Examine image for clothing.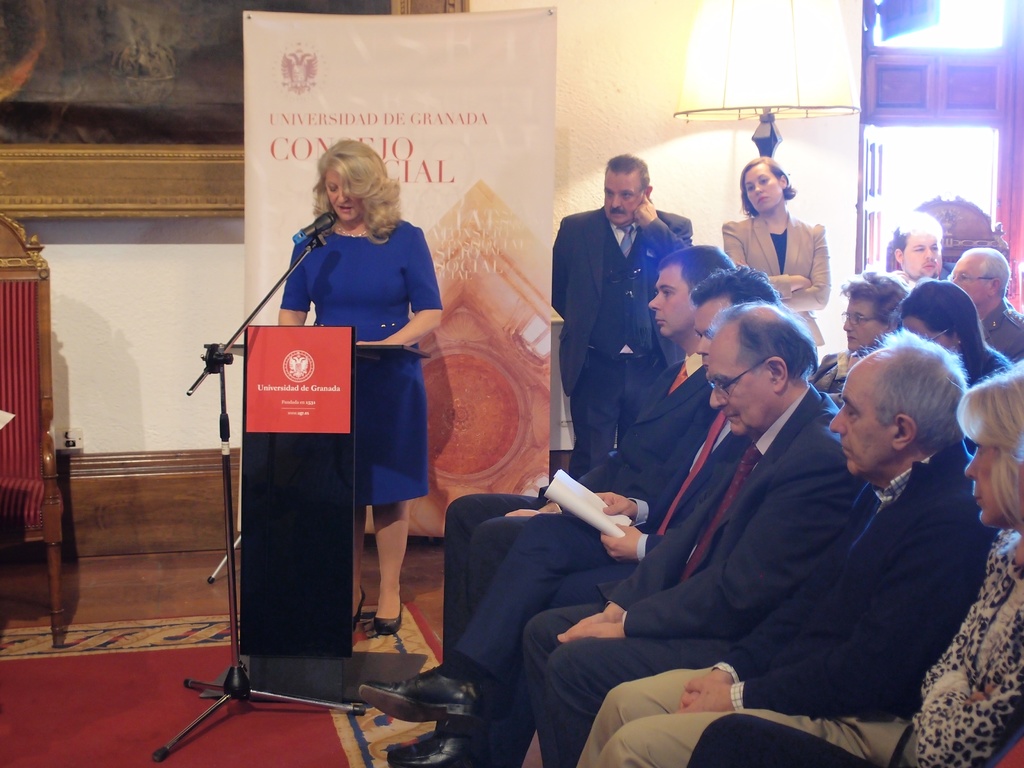
Examination result: rect(984, 298, 1023, 367).
